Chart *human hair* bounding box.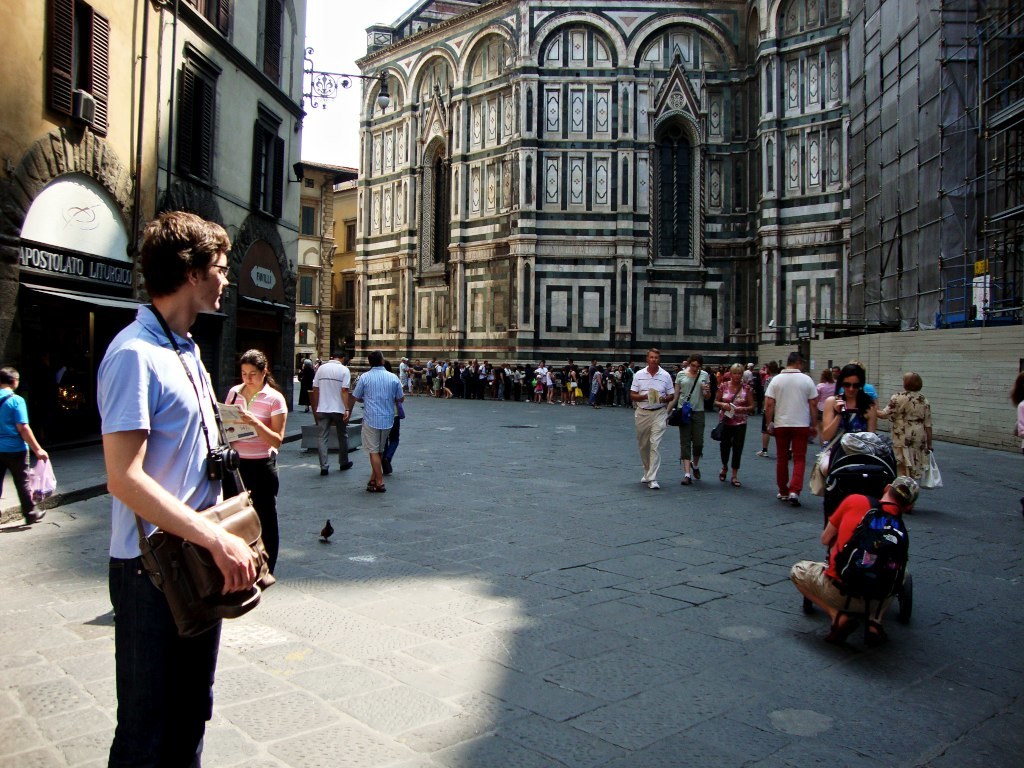
Charted: box=[367, 348, 385, 368].
